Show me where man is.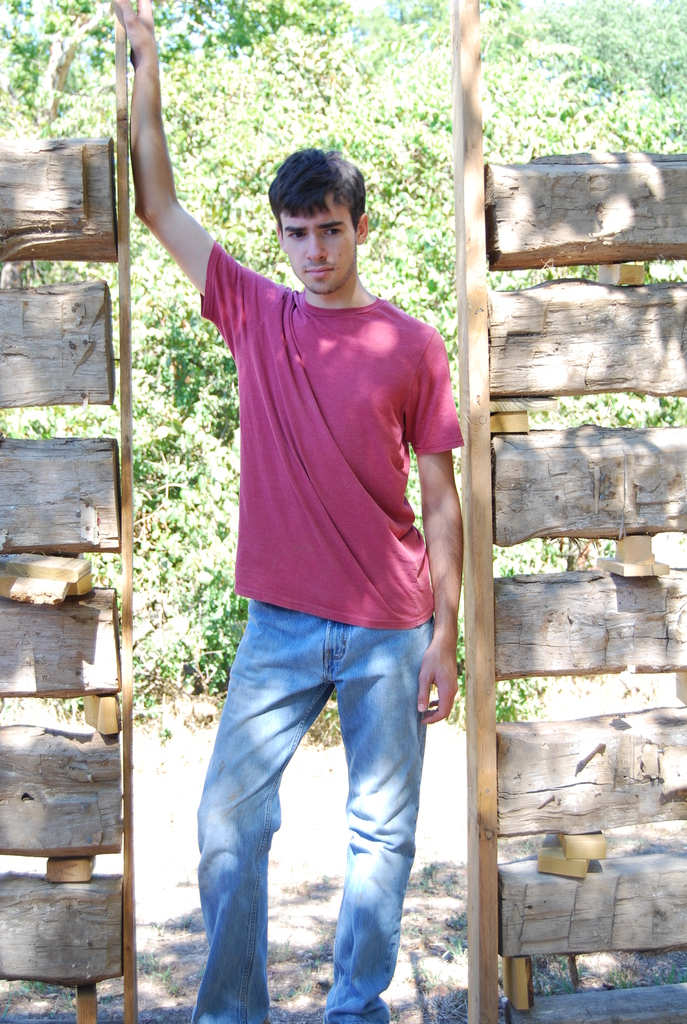
man is at box=[112, 0, 465, 1023].
